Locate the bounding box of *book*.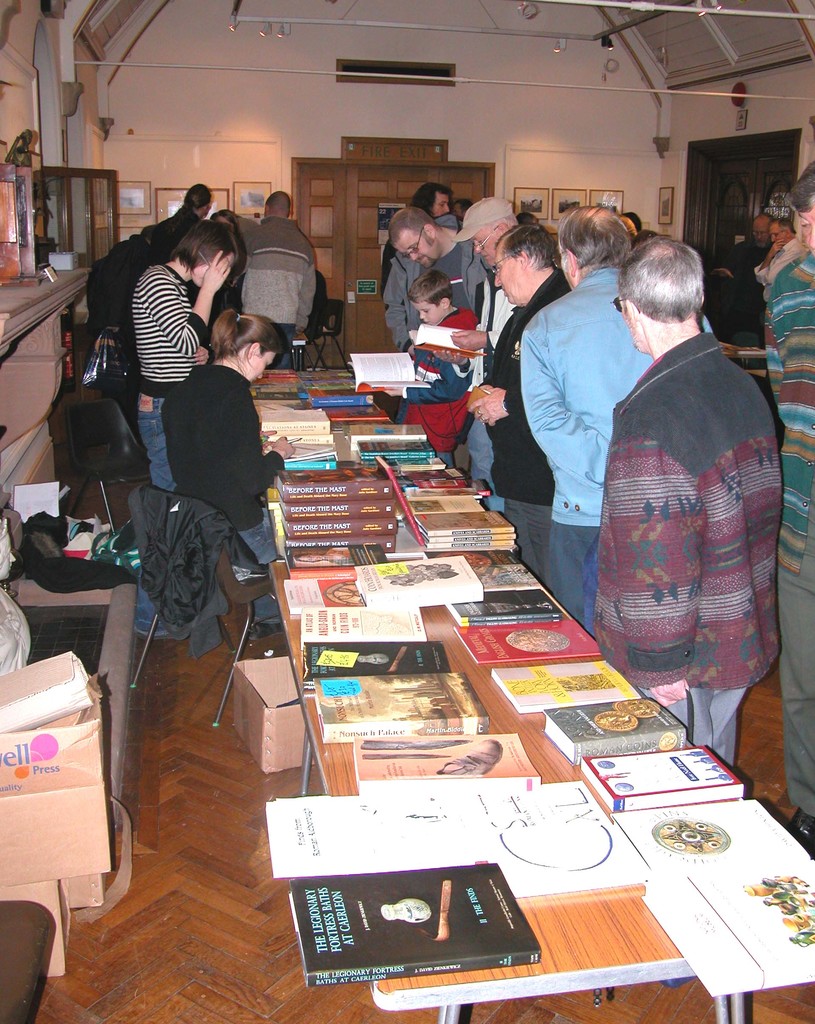
Bounding box: 354, 350, 432, 392.
